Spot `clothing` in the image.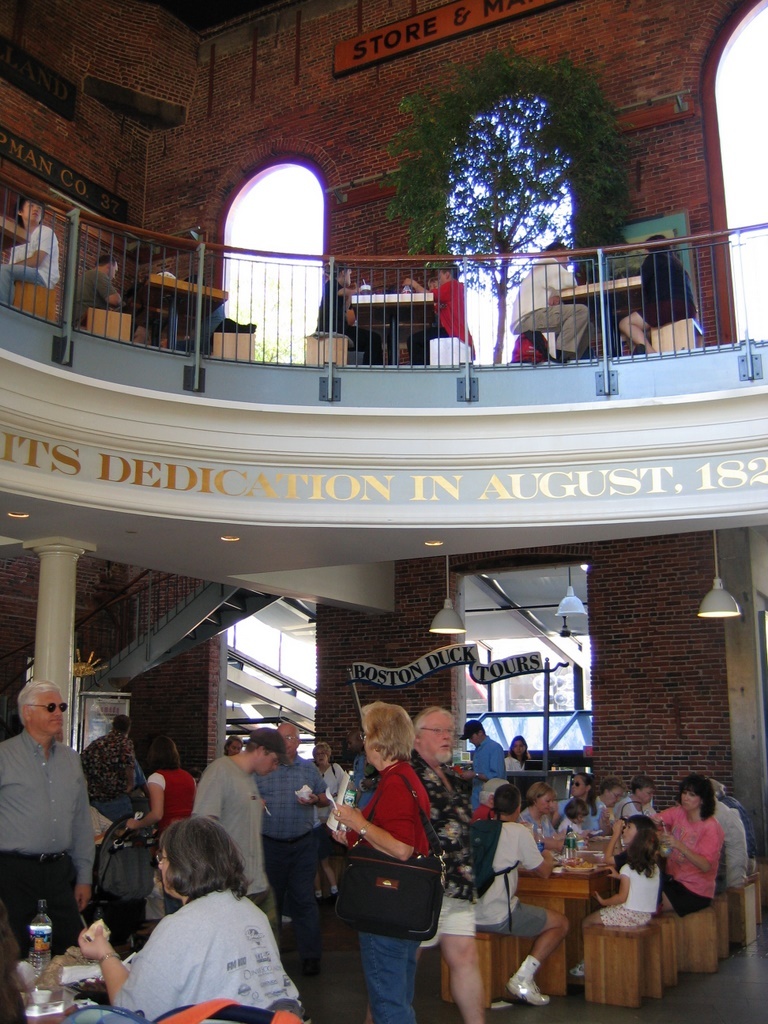
`clothing` found at (x1=138, y1=305, x2=172, y2=339).
